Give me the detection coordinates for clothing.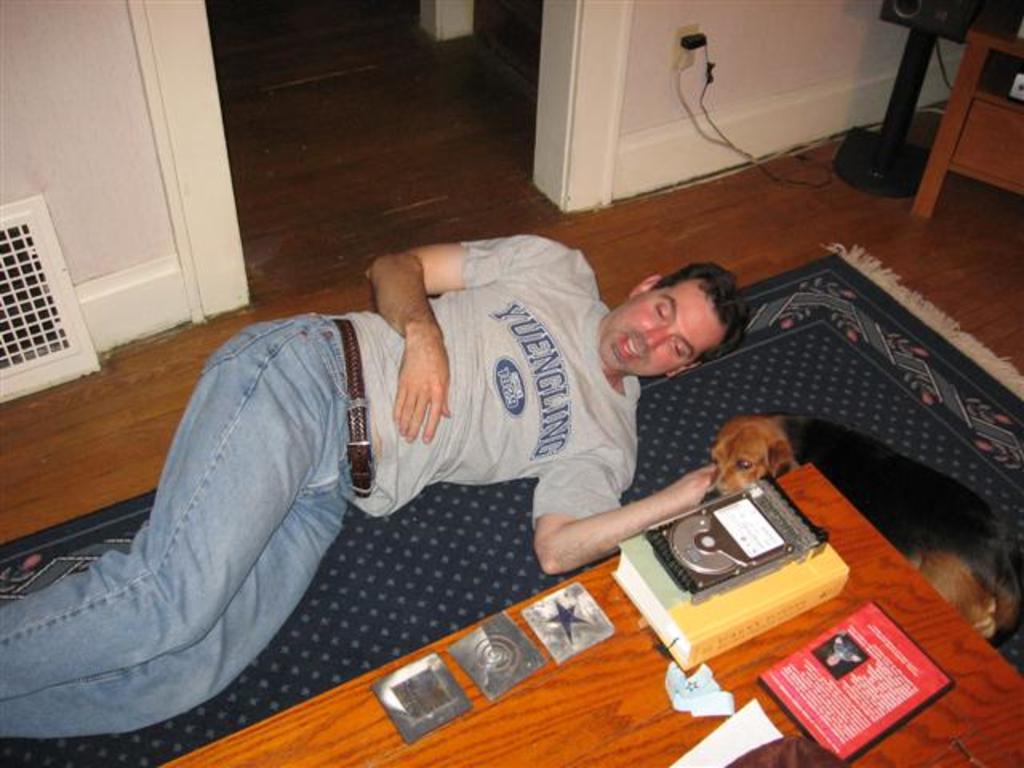
crop(0, 226, 643, 734).
